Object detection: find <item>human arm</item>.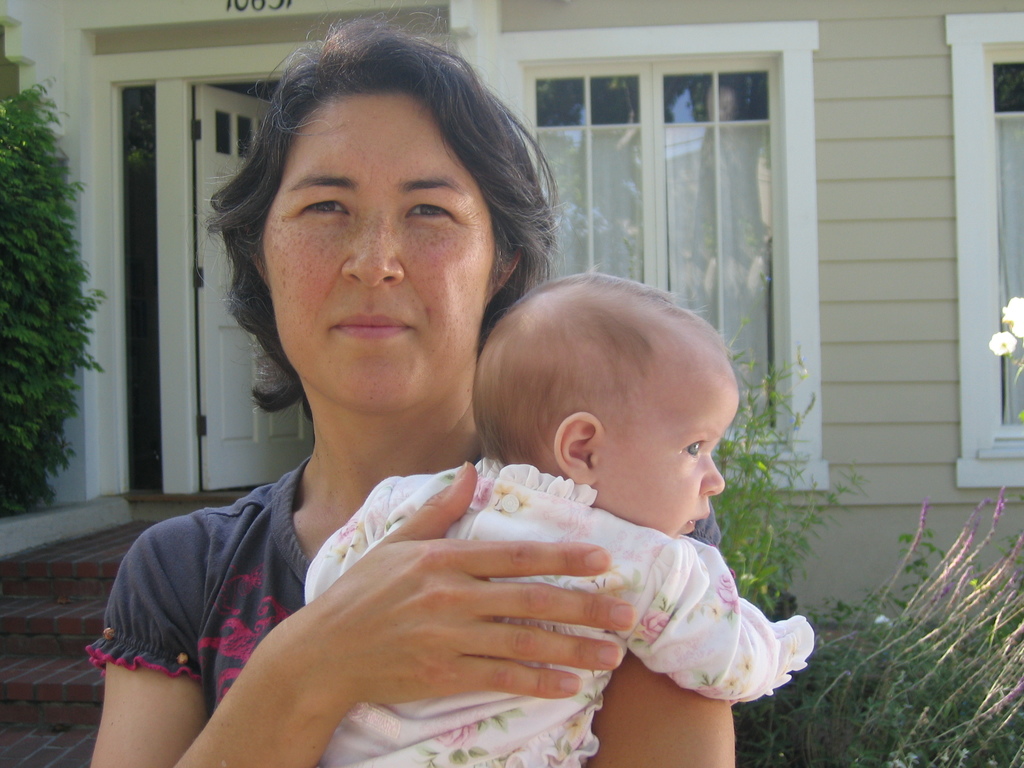
pyautogui.locateOnScreen(624, 523, 814, 704).
